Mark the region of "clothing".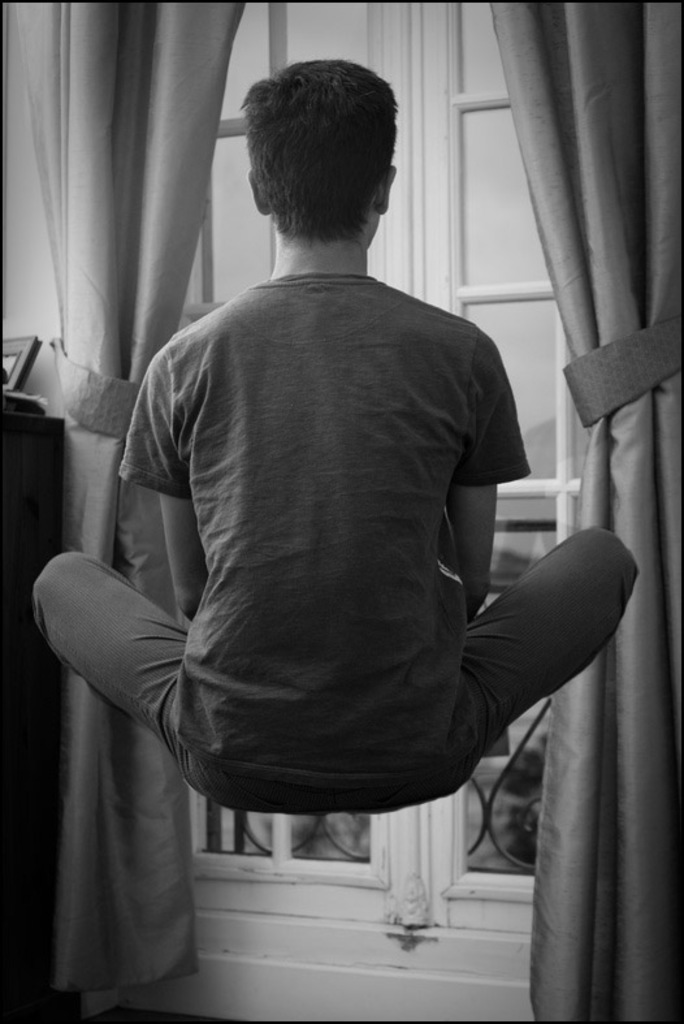
Region: (29,276,645,818).
